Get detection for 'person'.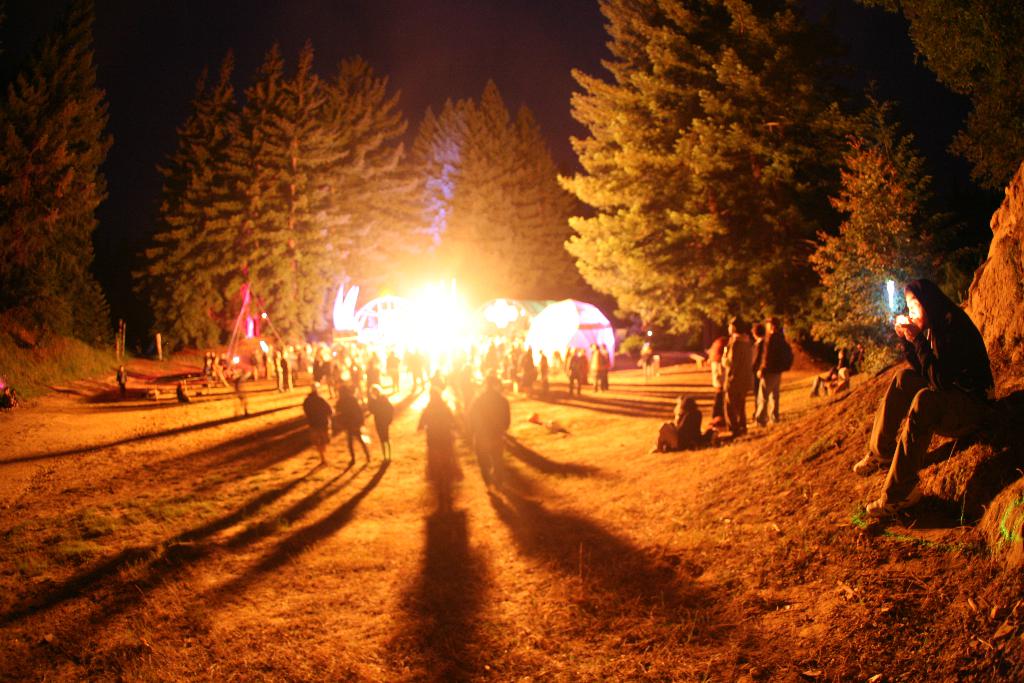
Detection: 418 386 458 485.
